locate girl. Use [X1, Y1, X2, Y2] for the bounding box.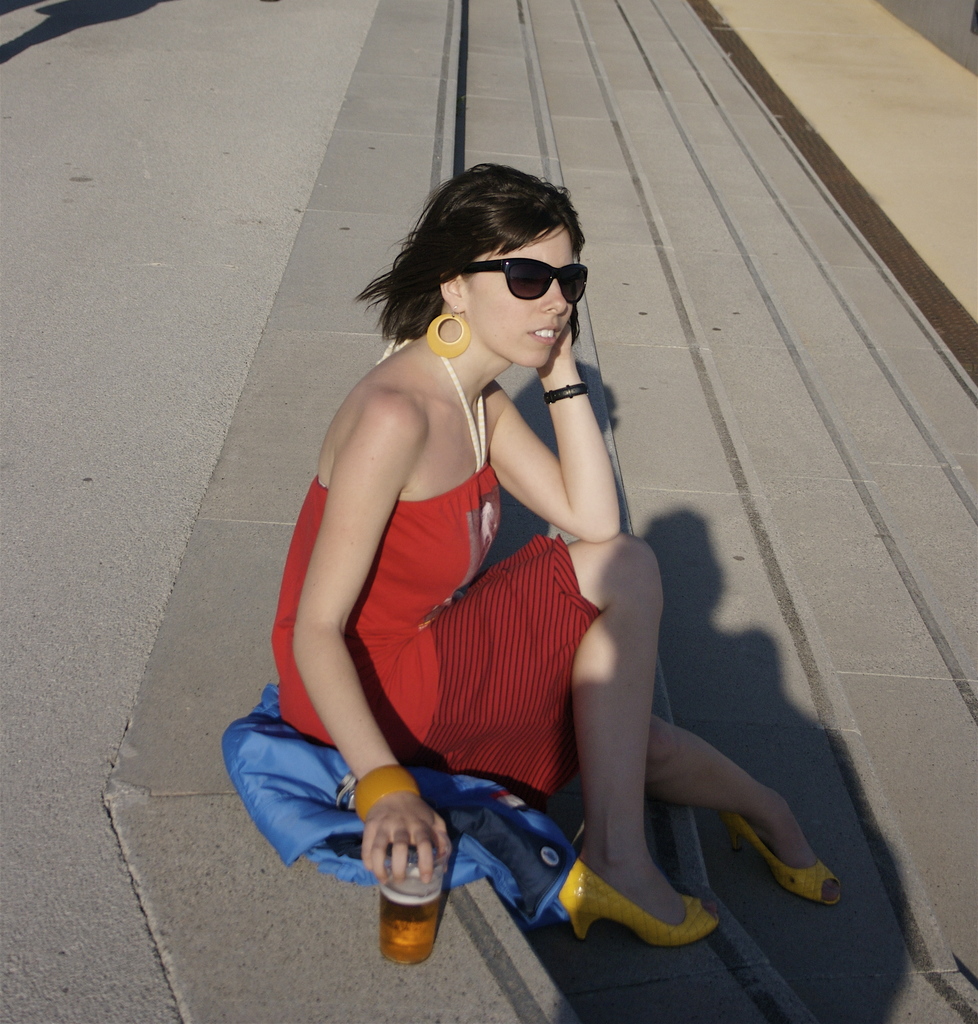
[272, 167, 834, 950].
